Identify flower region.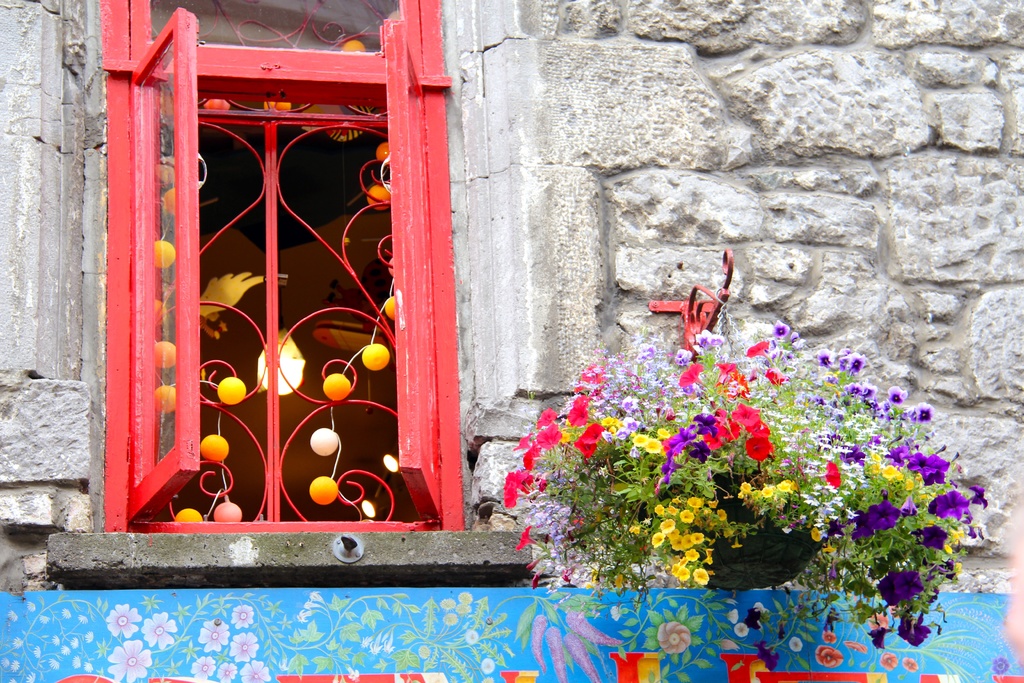
Region: pyautogui.locateOnScreen(417, 640, 431, 660).
